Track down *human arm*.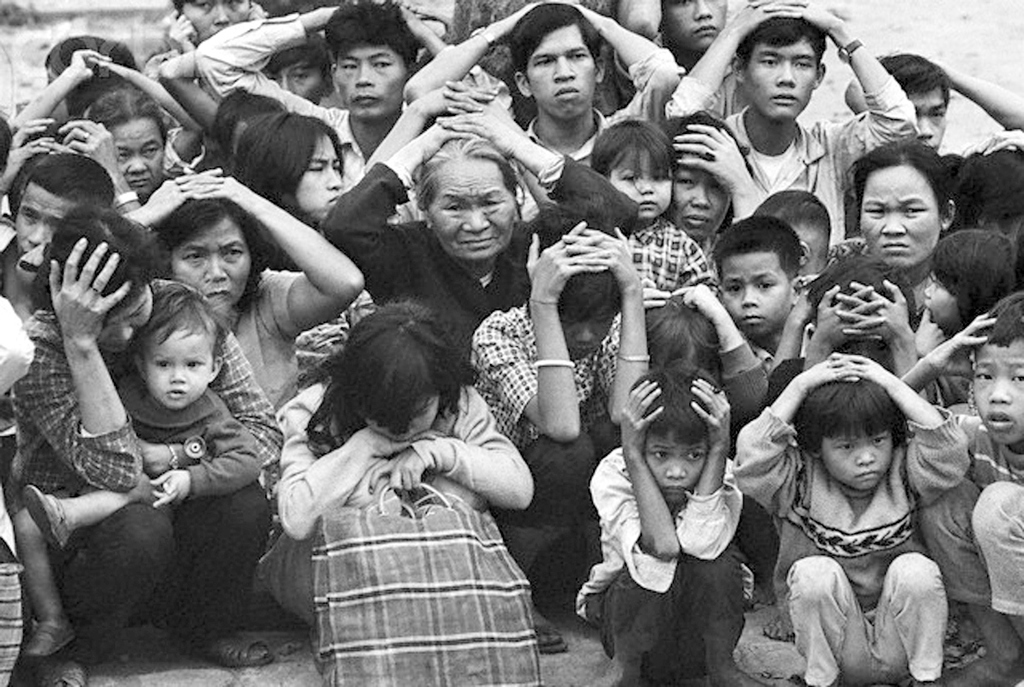
Tracked to l=556, t=224, r=650, b=427.
